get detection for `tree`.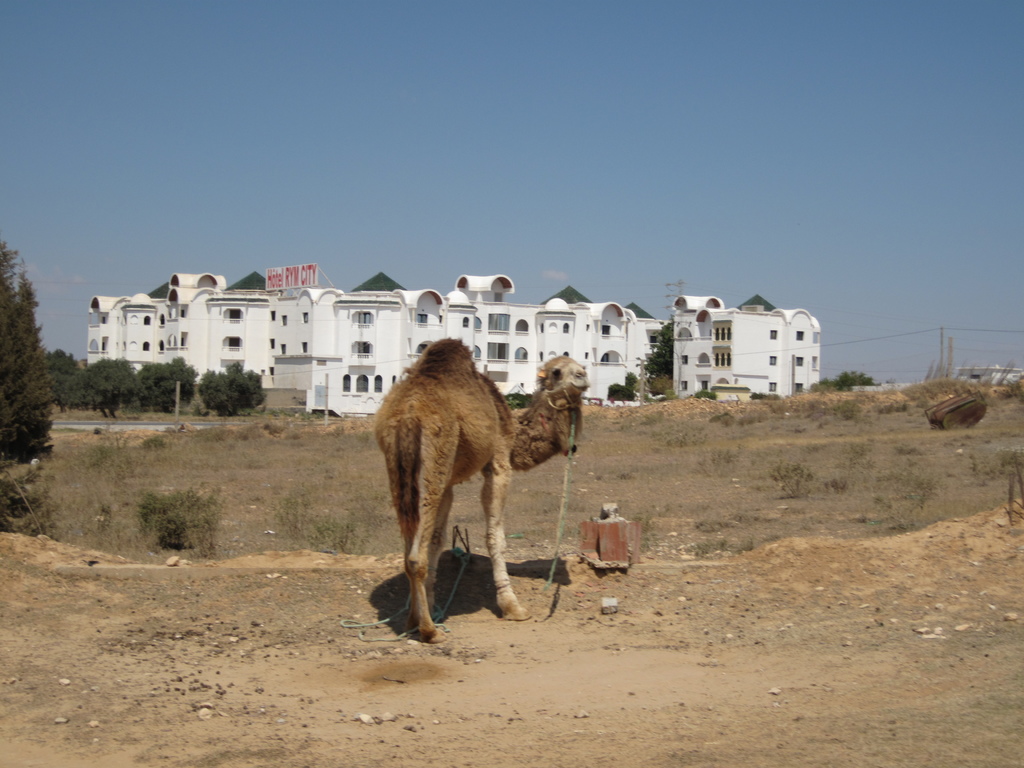
Detection: bbox(126, 358, 177, 415).
